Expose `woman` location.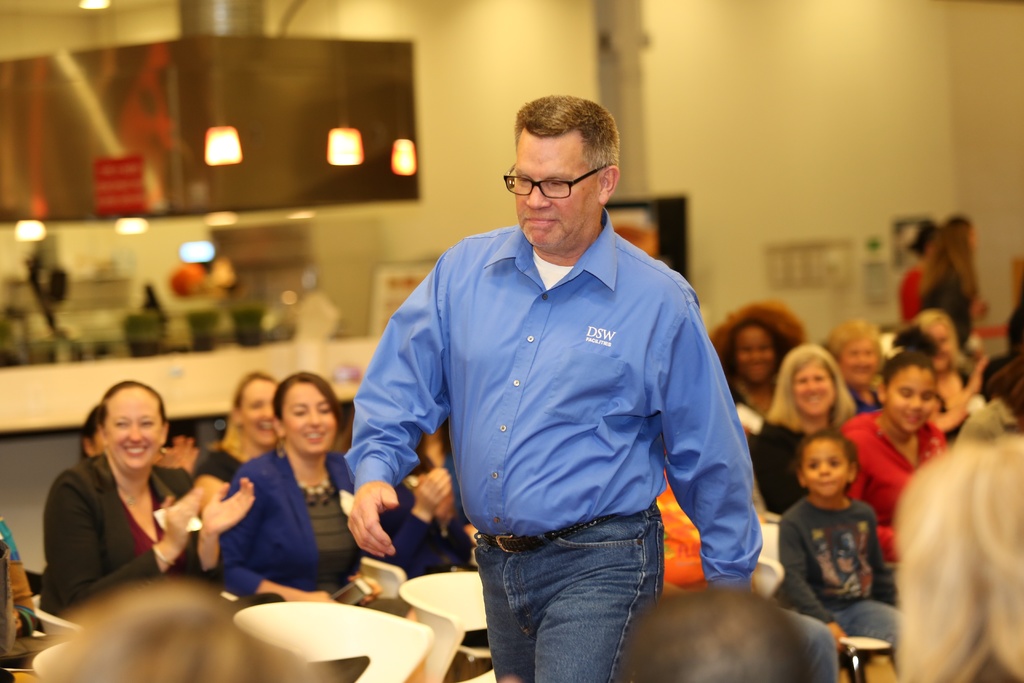
Exposed at (x1=824, y1=320, x2=886, y2=409).
